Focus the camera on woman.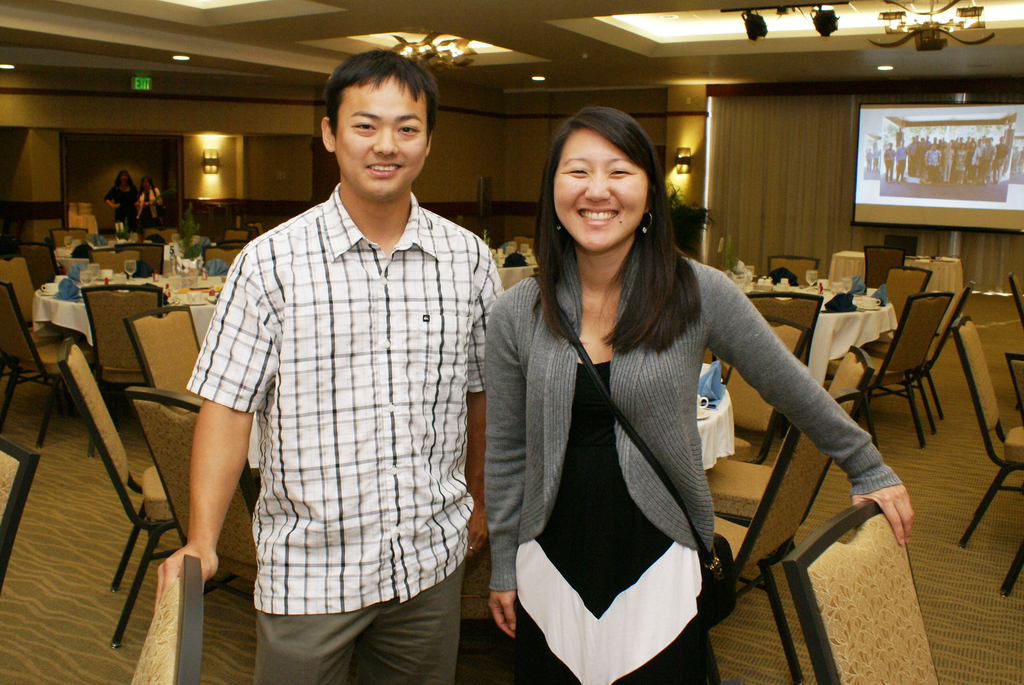
Focus region: Rect(101, 170, 141, 229).
